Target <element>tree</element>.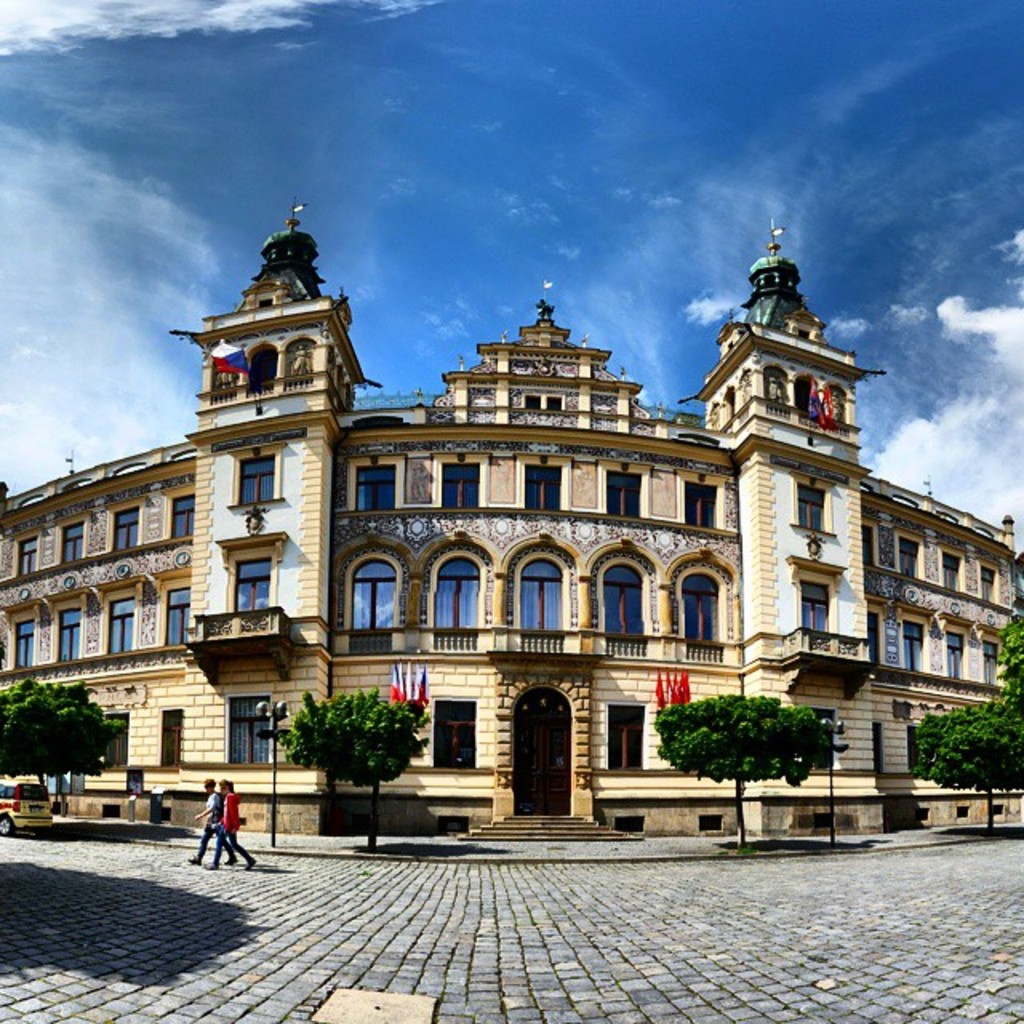
Target region: BBox(989, 610, 1022, 710).
